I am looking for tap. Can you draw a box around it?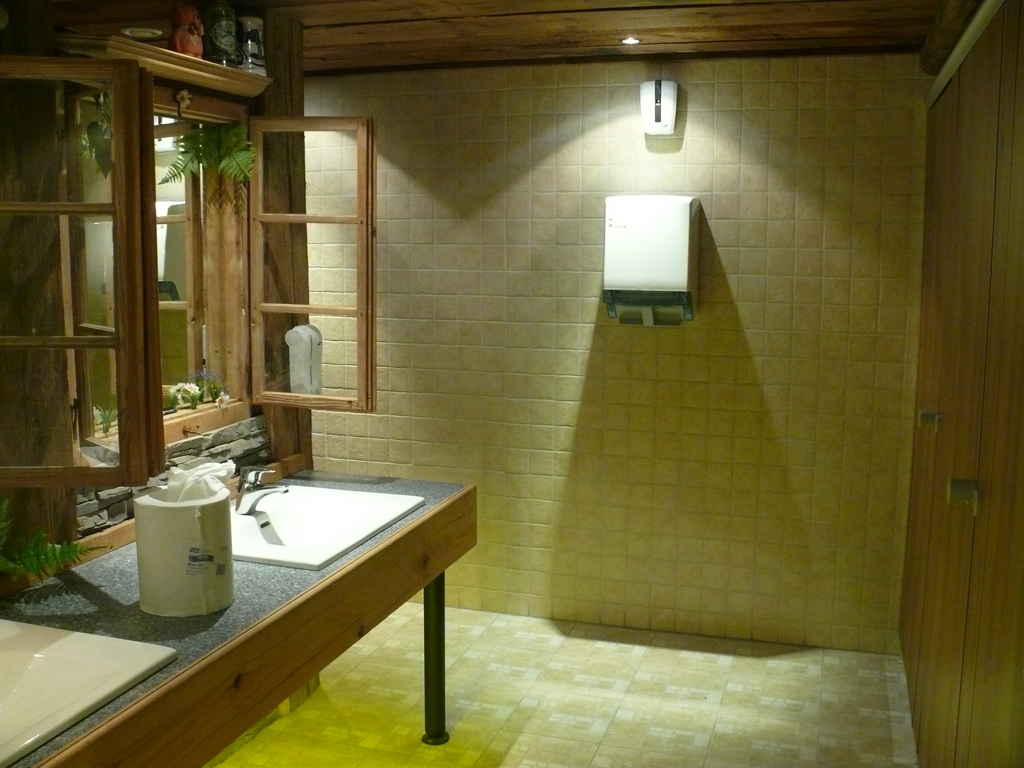
Sure, the bounding box is box(236, 466, 290, 514).
